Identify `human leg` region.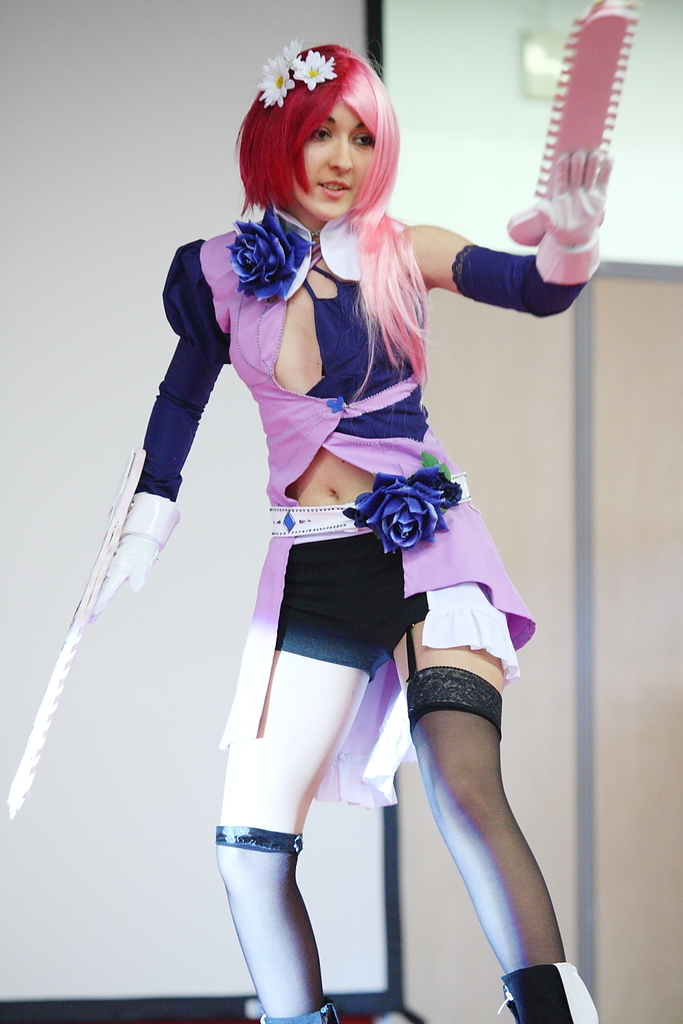
Region: 381:576:583:1014.
